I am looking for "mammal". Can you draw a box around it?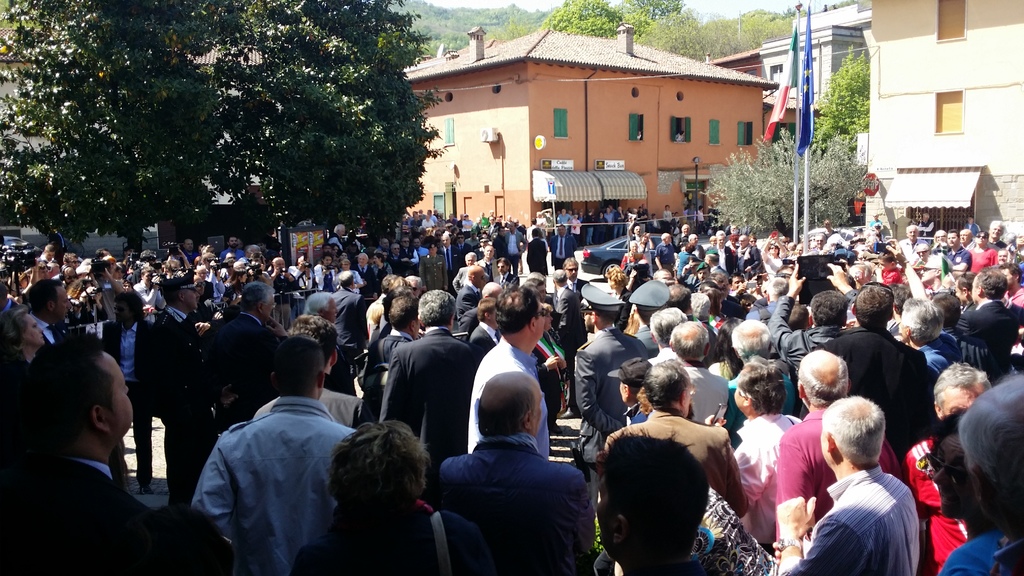
Sure, the bounding box is {"left": 771, "top": 350, "right": 900, "bottom": 557}.
